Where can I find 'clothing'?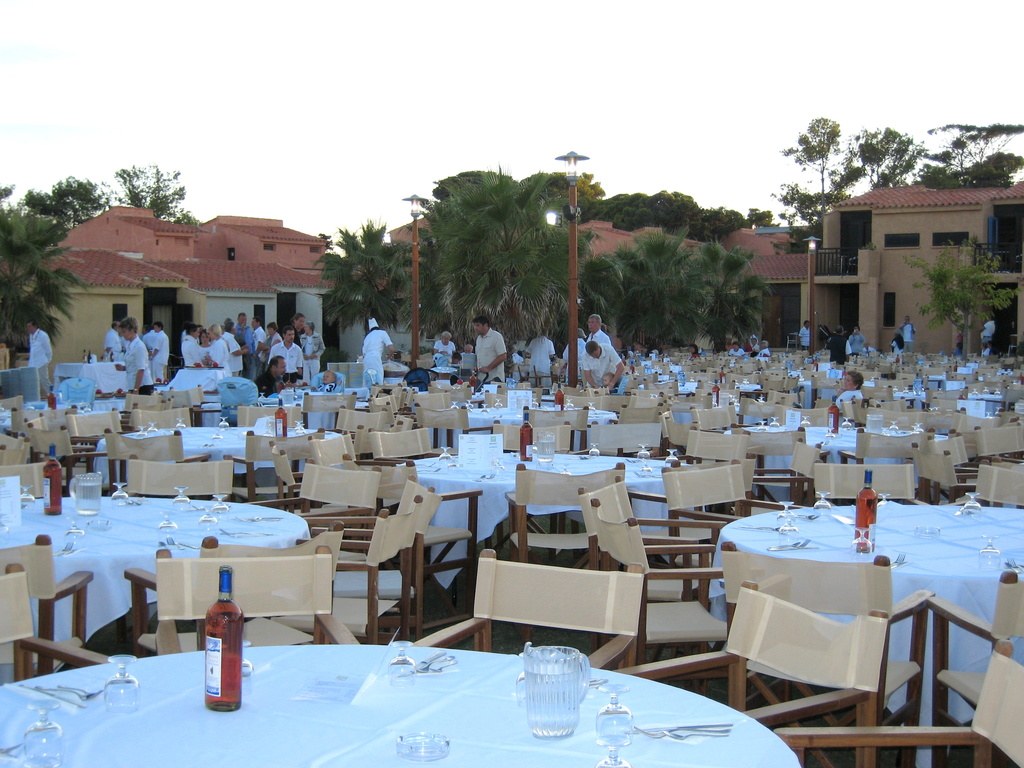
You can find it at locate(266, 342, 304, 383).
